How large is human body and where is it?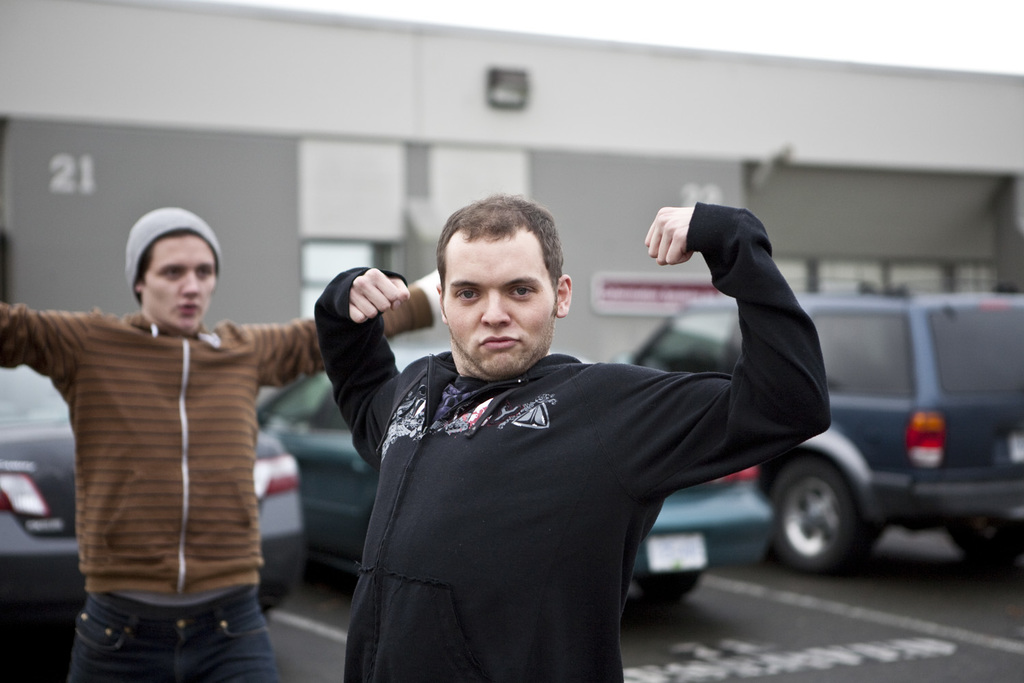
Bounding box: region(0, 214, 440, 682).
